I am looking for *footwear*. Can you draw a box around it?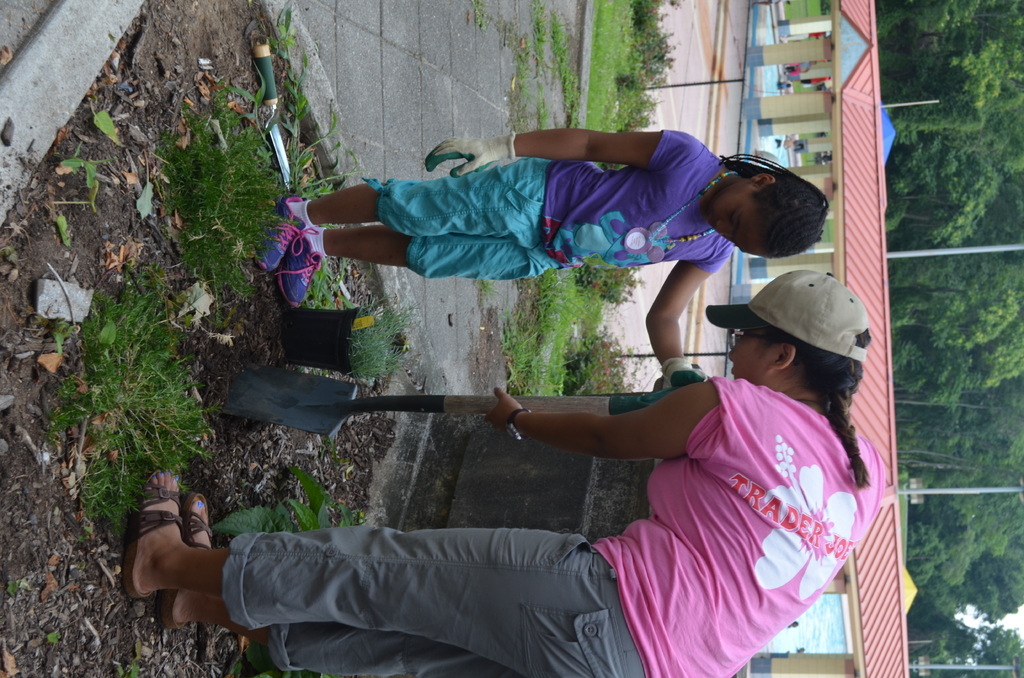
Sure, the bounding box is {"left": 259, "top": 191, "right": 317, "bottom": 275}.
